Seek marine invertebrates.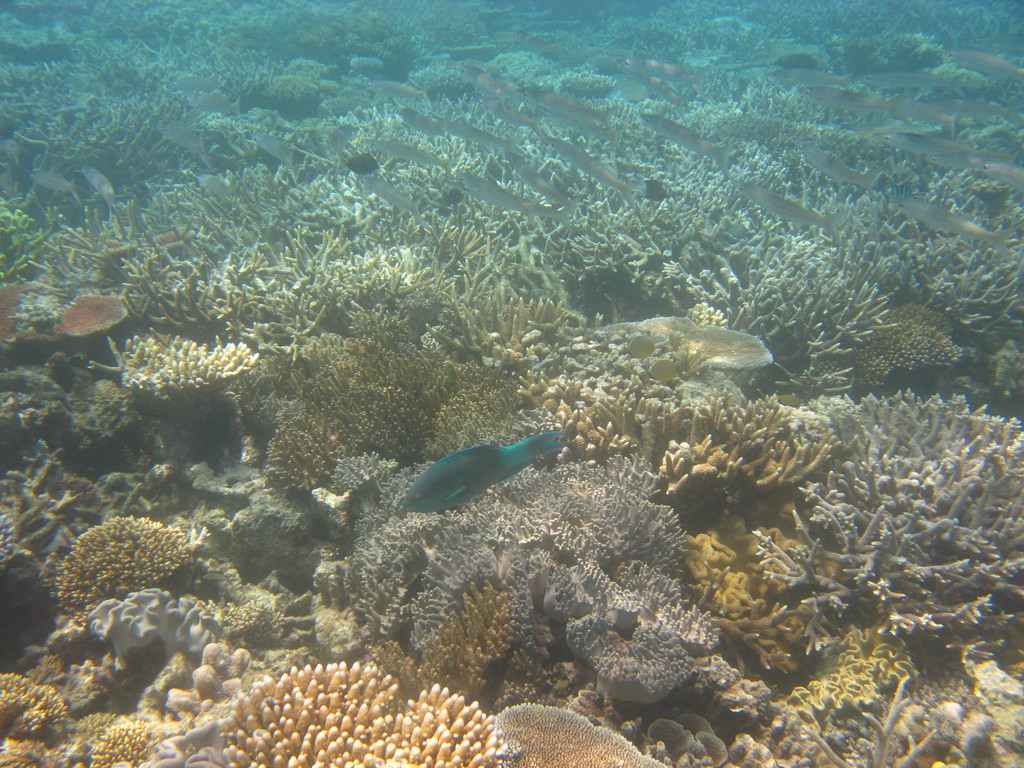
box=[773, 620, 925, 718].
